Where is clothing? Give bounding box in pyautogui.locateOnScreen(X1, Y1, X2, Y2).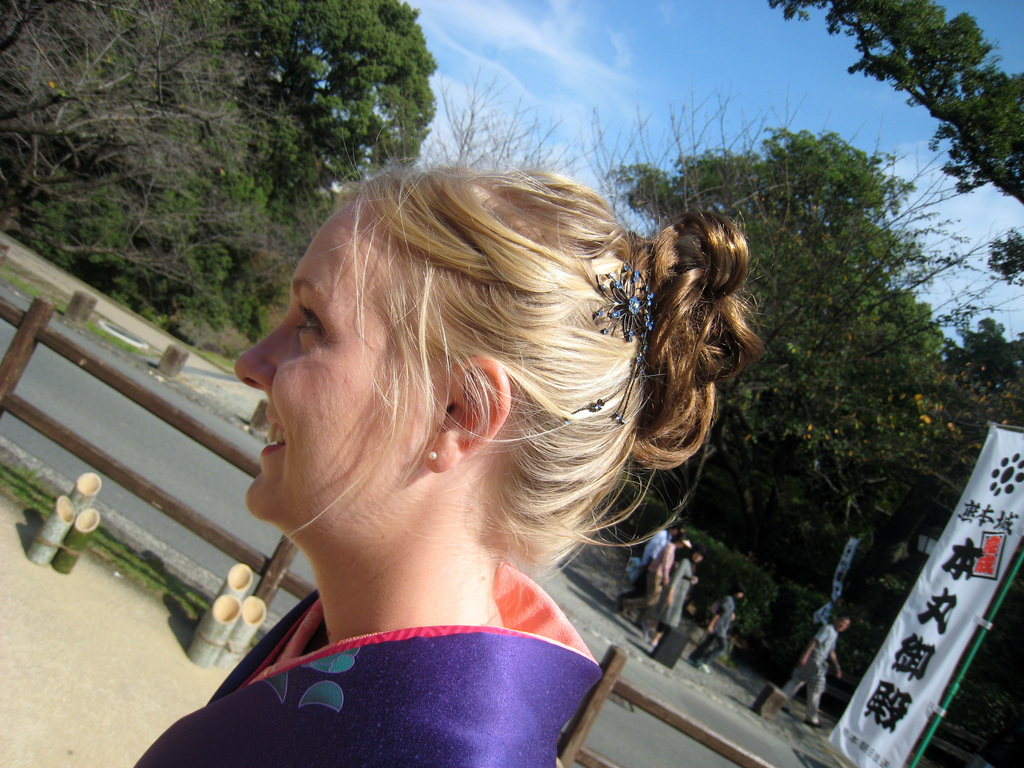
pyautogui.locateOnScreen(780, 626, 836, 720).
